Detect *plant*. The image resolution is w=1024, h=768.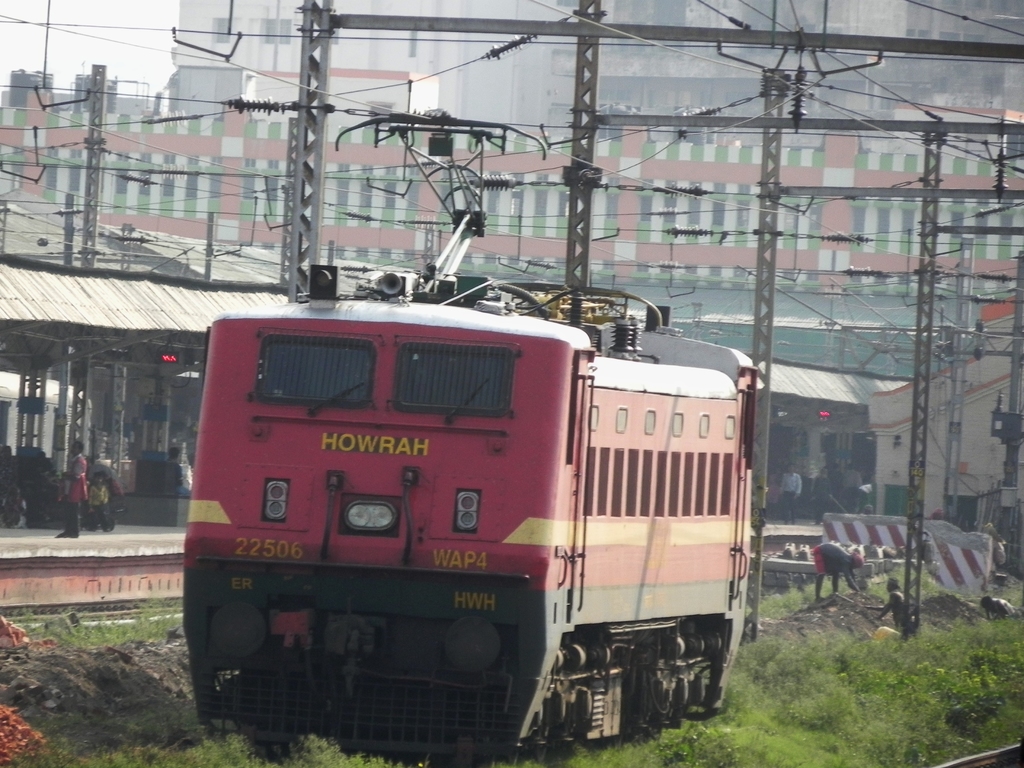
locate(0, 696, 425, 767).
